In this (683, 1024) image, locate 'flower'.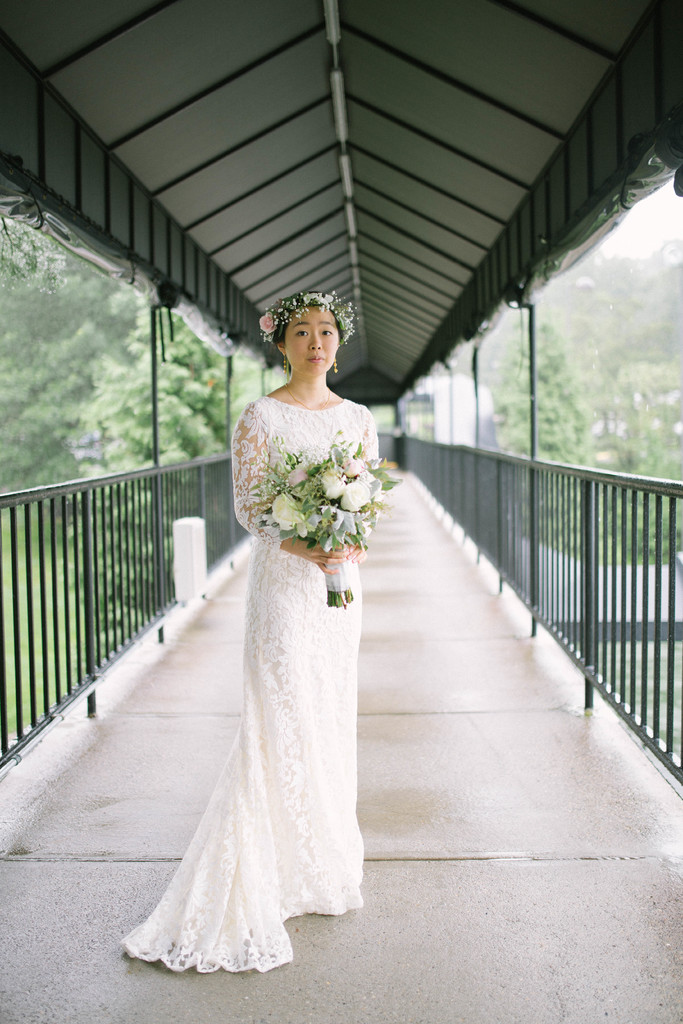
Bounding box: BBox(347, 452, 363, 474).
